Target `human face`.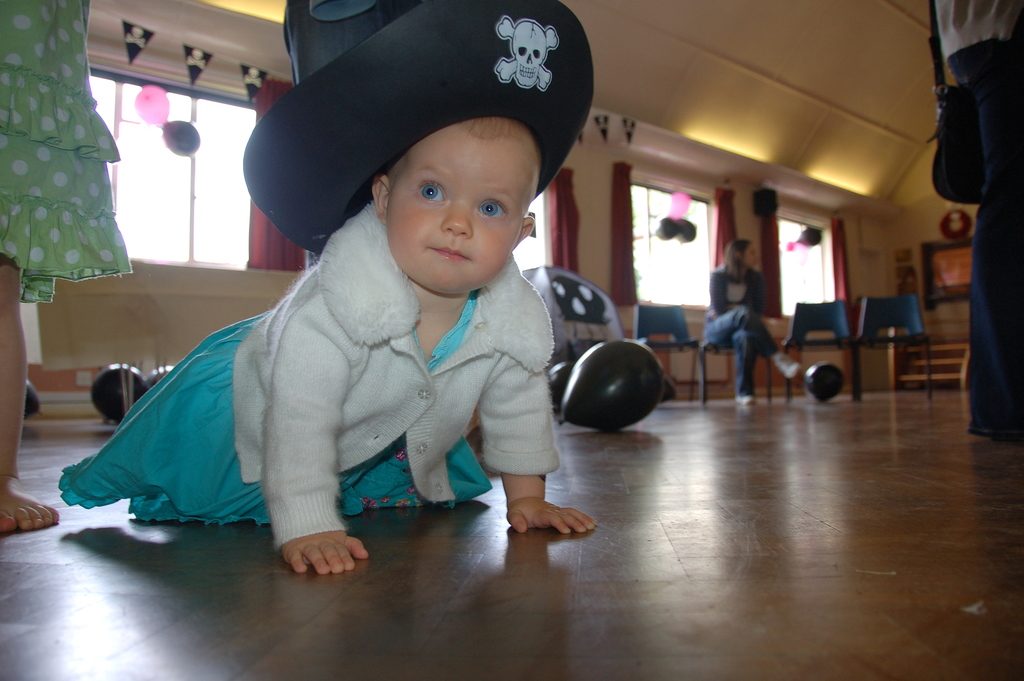
Target region: 746,242,758,268.
